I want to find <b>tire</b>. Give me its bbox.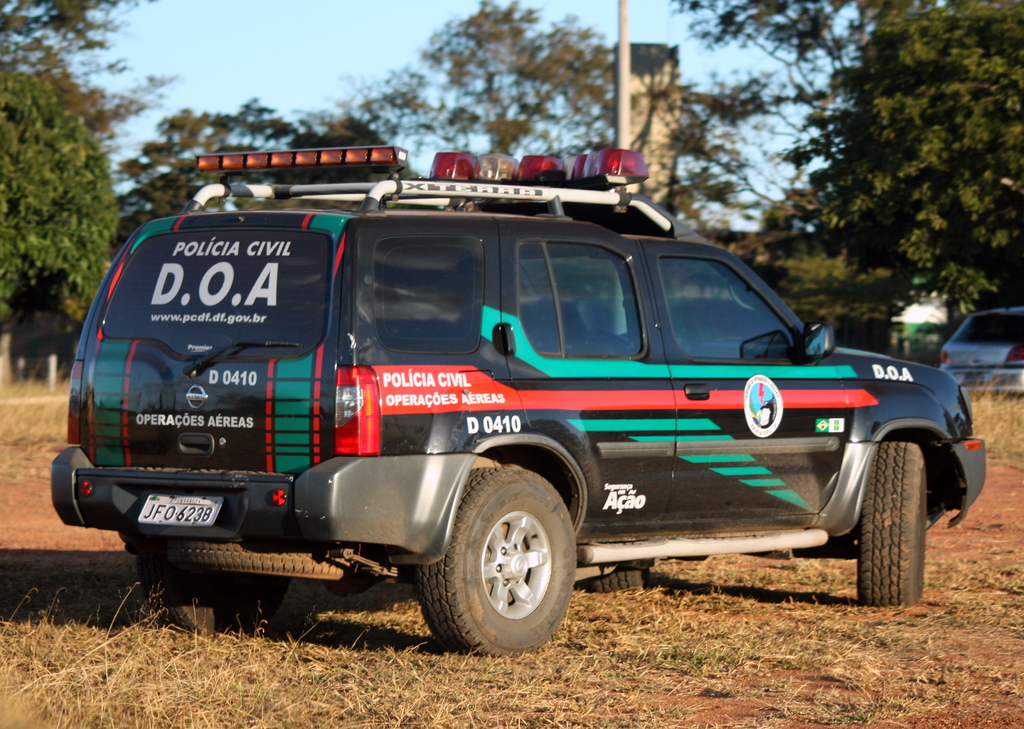
{"left": 858, "top": 443, "right": 925, "bottom": 607}.
